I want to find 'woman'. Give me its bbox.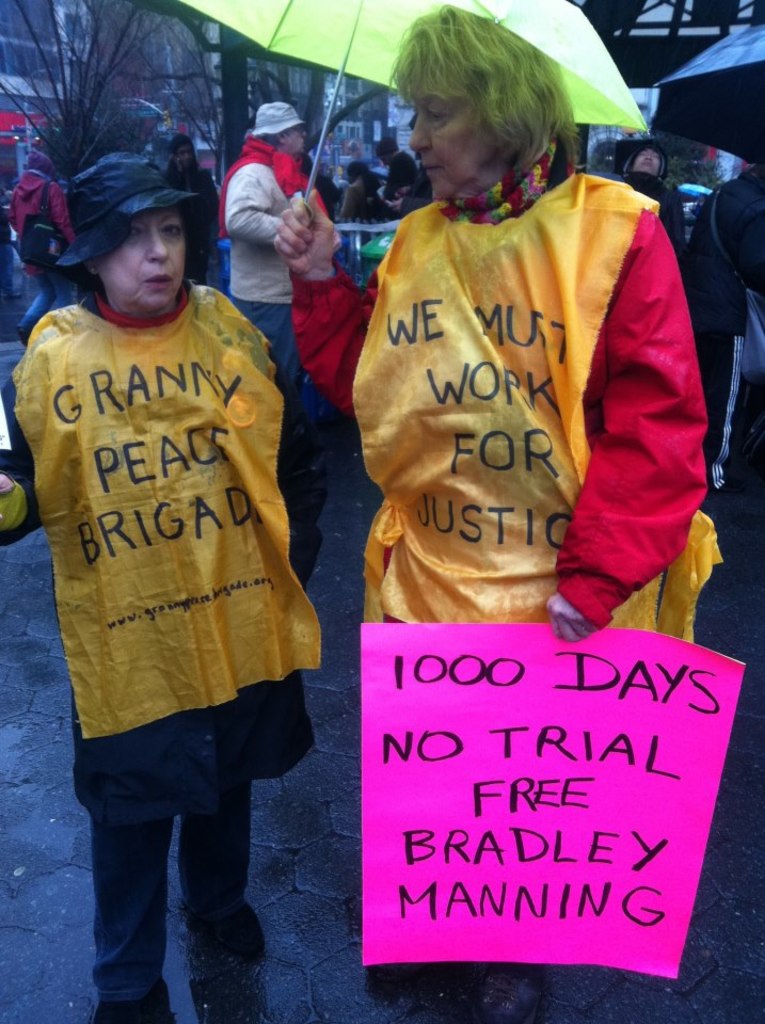
box(322, 57, 727, 893).
